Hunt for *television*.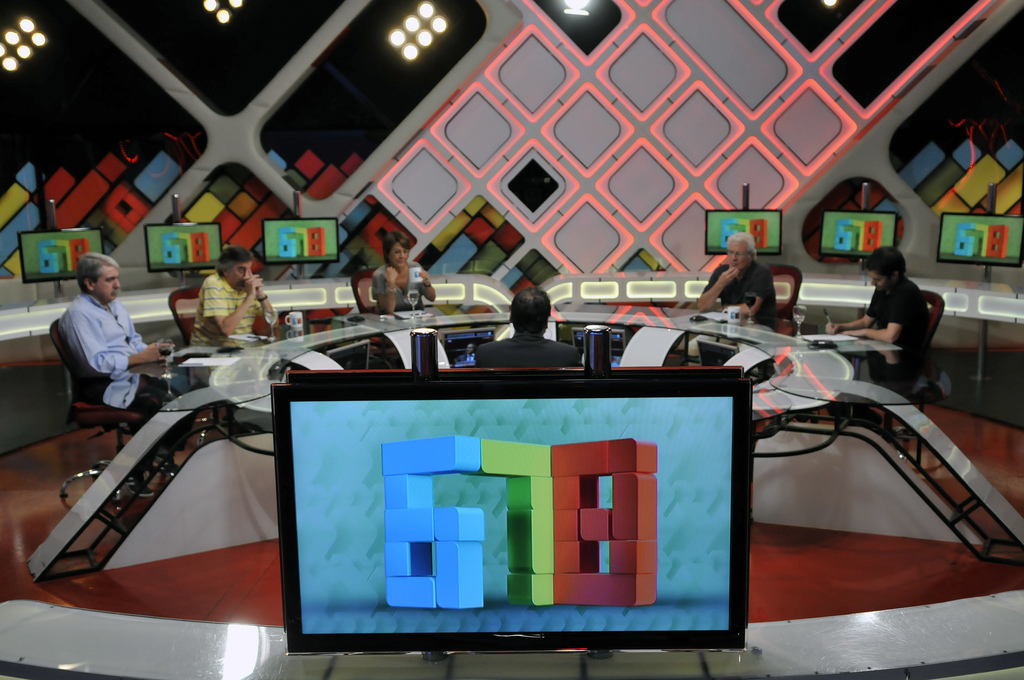
Hunted down at bbox=(270, 378, 753, 654).
